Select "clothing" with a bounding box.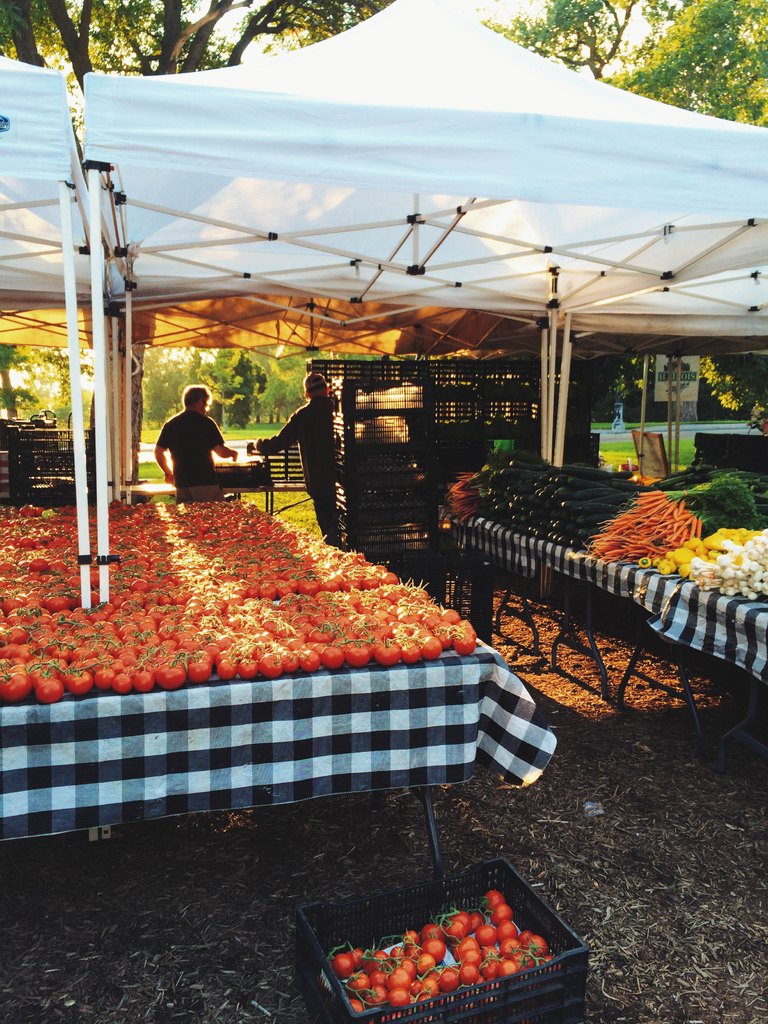
277:360:353:515.
